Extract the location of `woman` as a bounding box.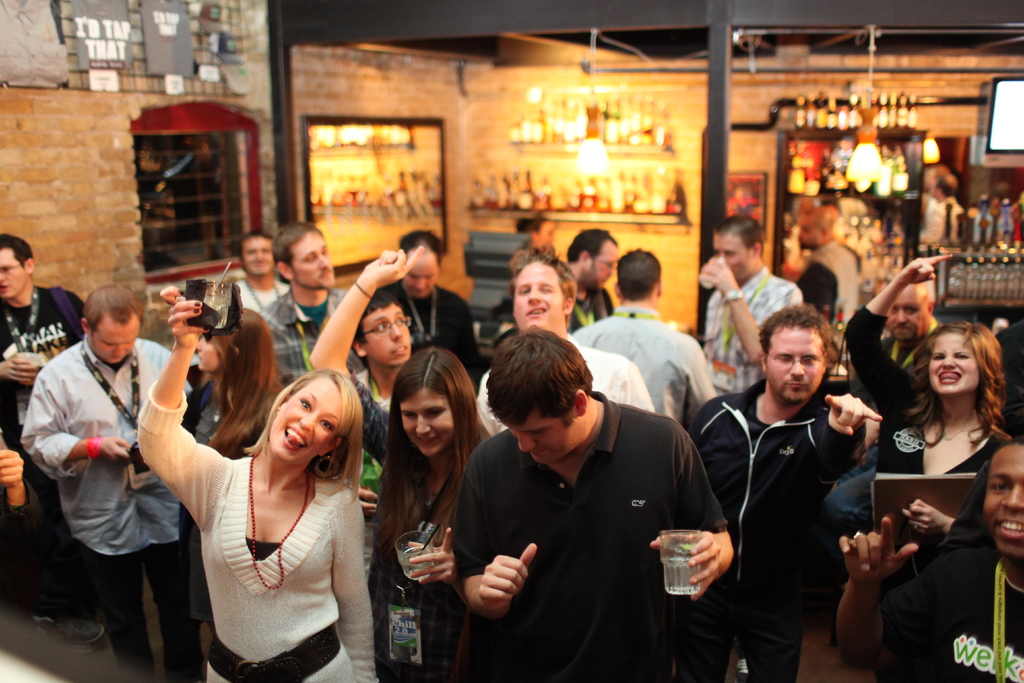
<bbox>372, 339, 494, 682</bbox>.
